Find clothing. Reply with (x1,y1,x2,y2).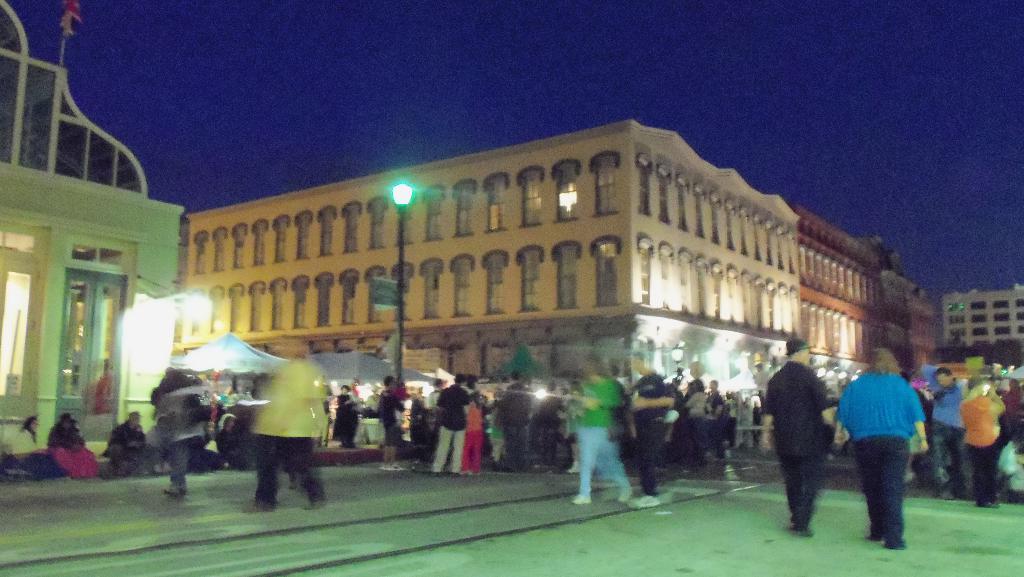
(924,363,964,488).
